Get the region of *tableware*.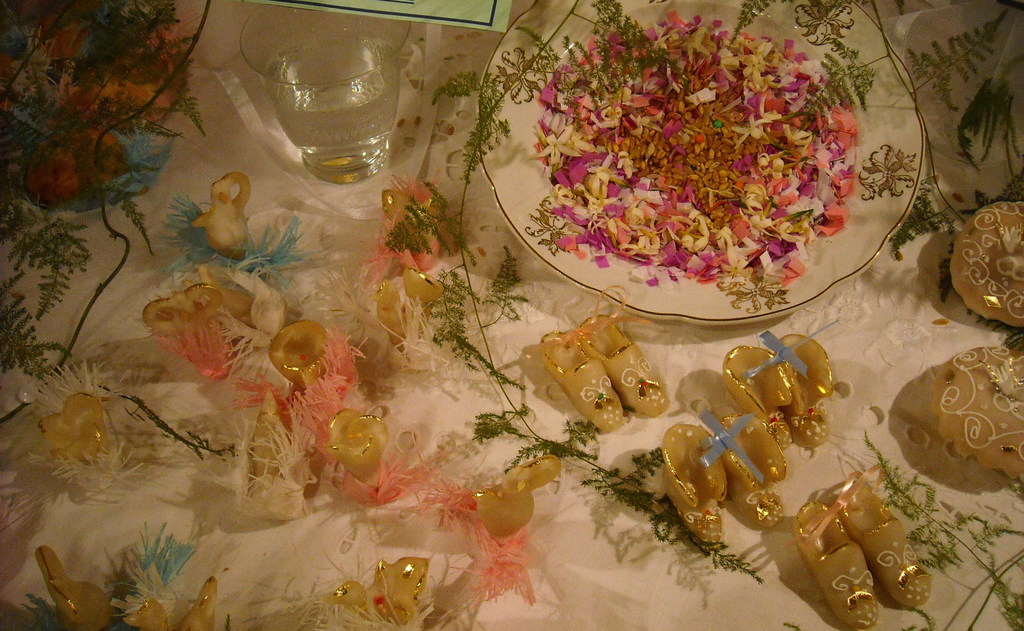
pyautogui.locateOnScreen(250, 30, 406, 184).
